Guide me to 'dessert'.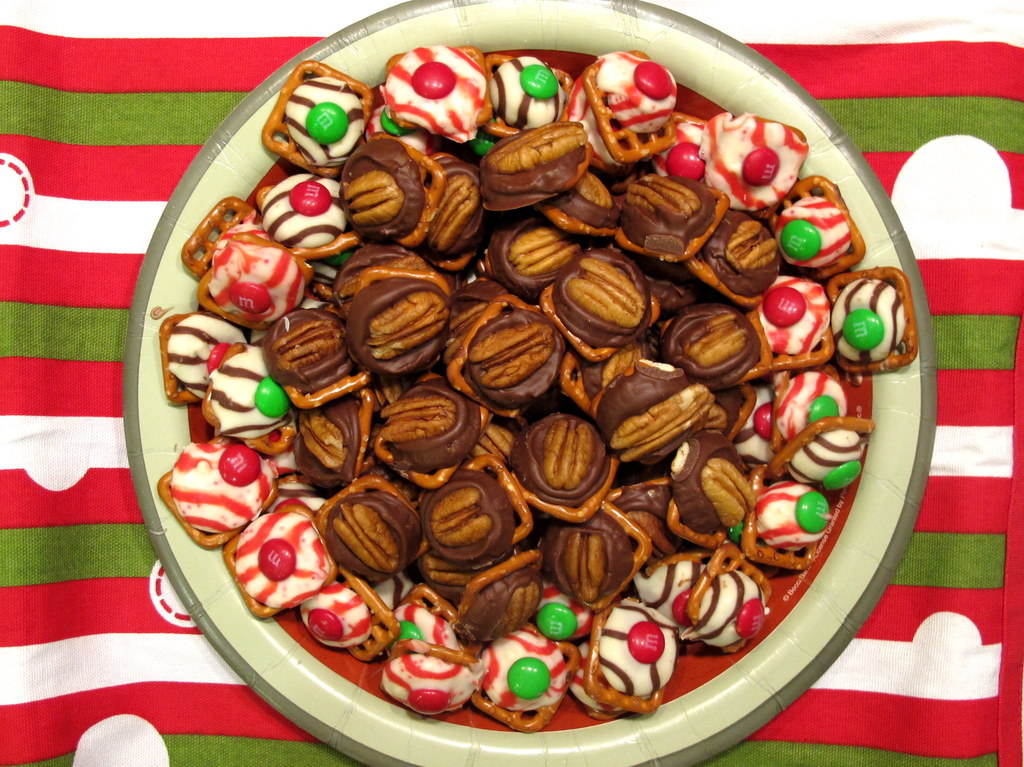
Guidance: [489,49,567,140].
